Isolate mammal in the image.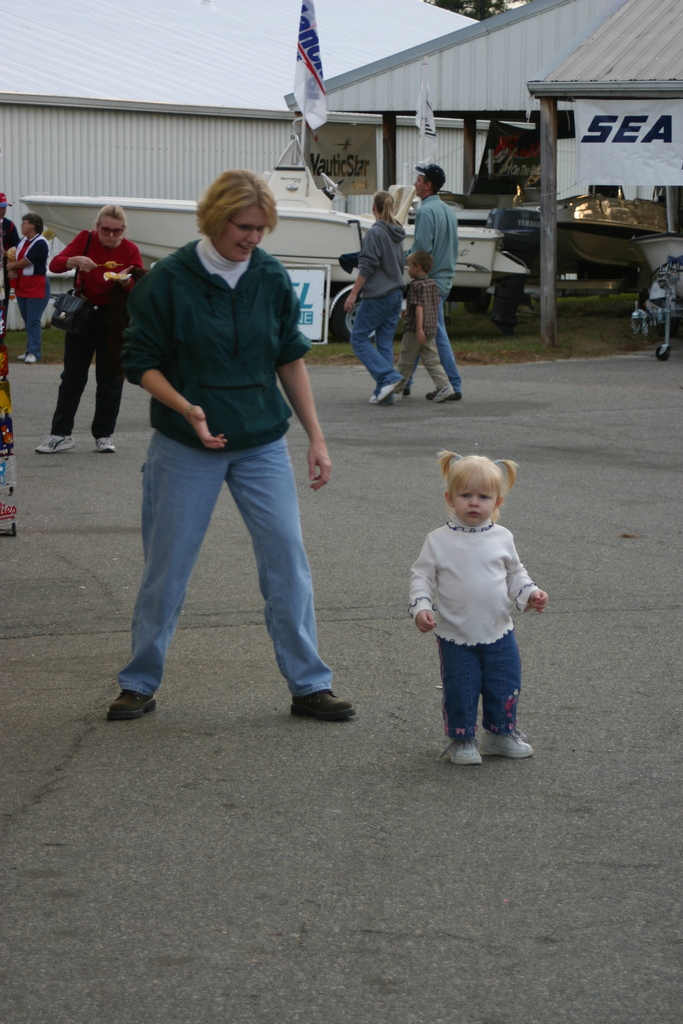
Isolated region: locate(3, 212, 54, 365).
